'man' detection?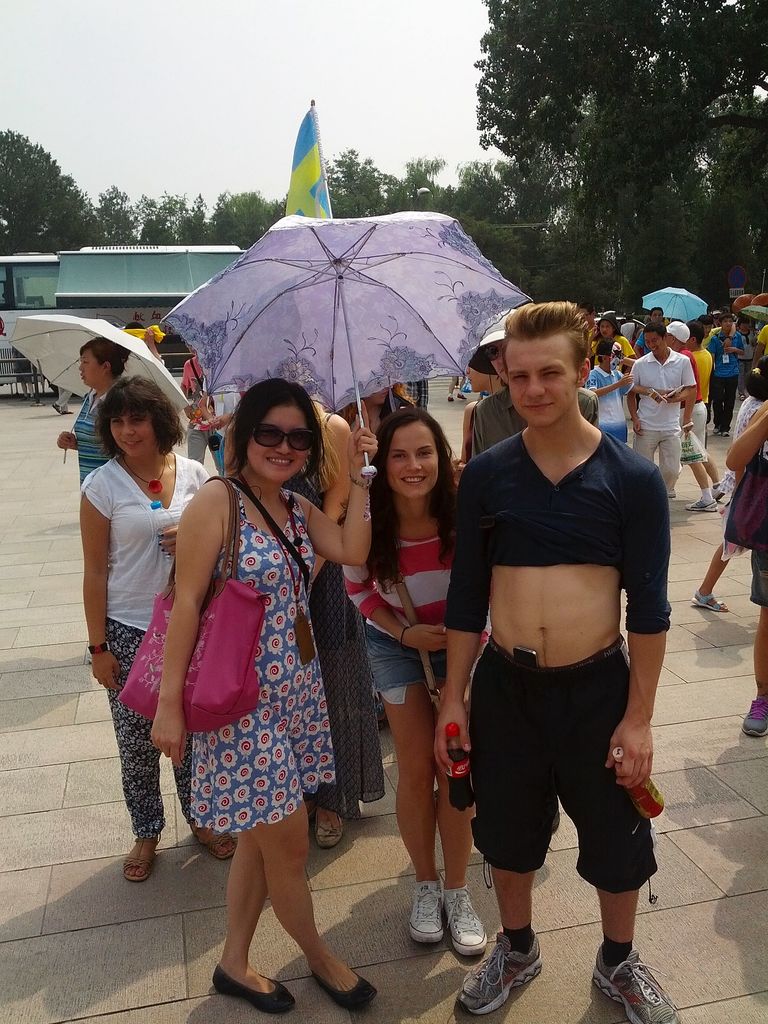
(x1=617, y1=310, x2=643, y2=347)
